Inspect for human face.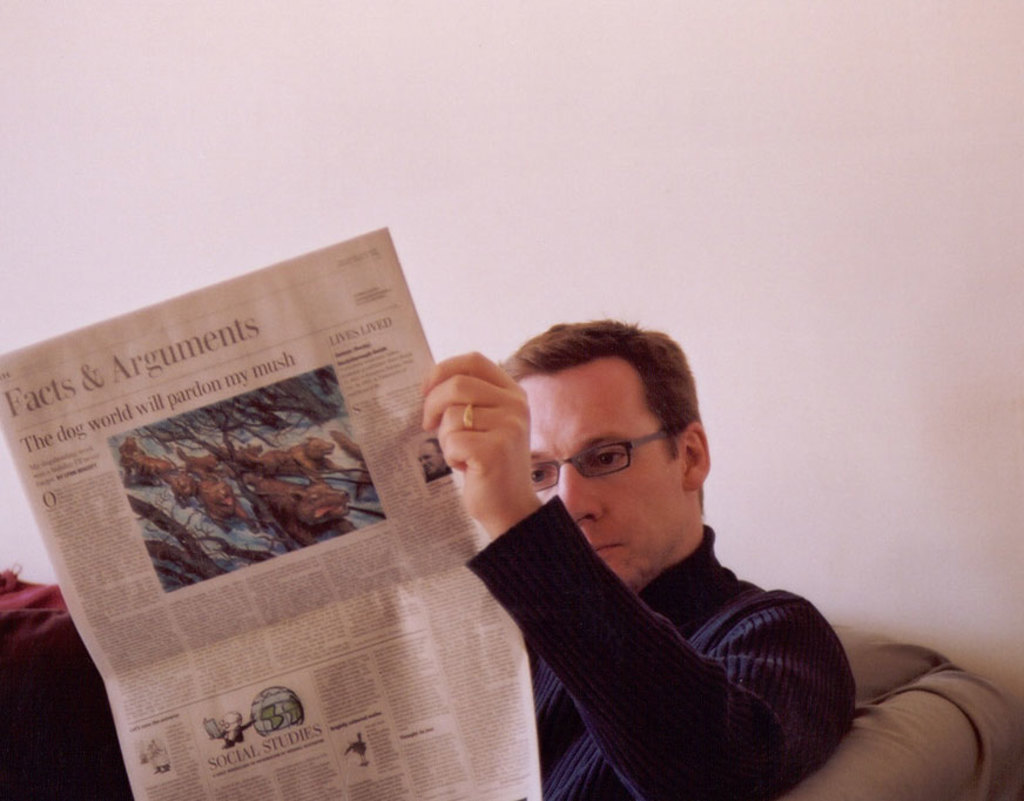
Inspection: pyautogui.locateOnScreen(514, 364, 689, 600).
